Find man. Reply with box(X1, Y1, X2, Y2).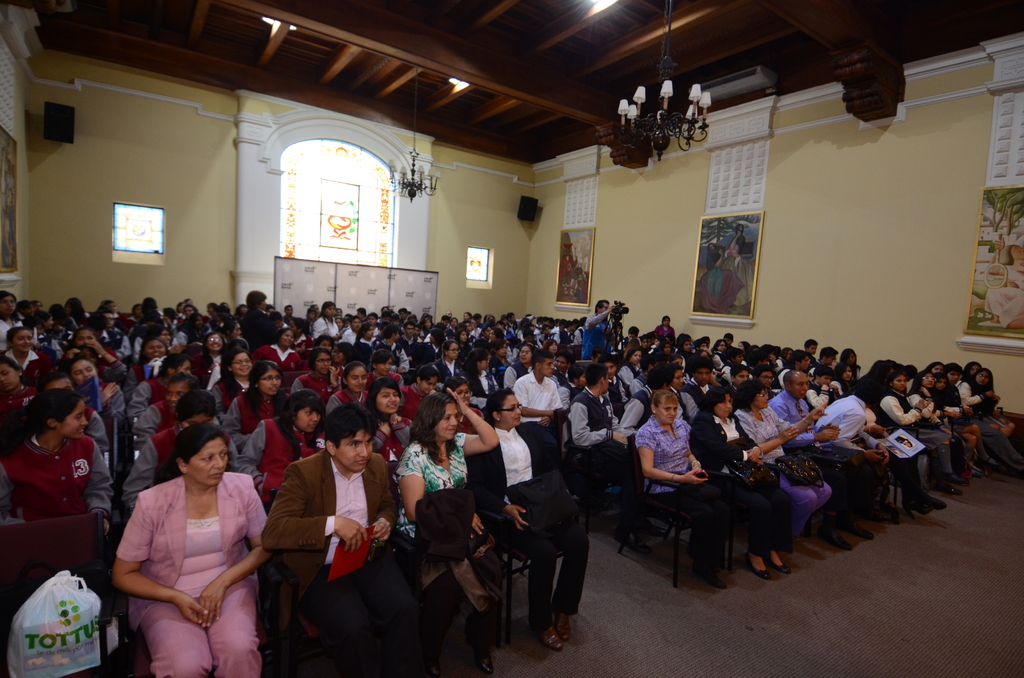
box(681, 359, 715, 421).
